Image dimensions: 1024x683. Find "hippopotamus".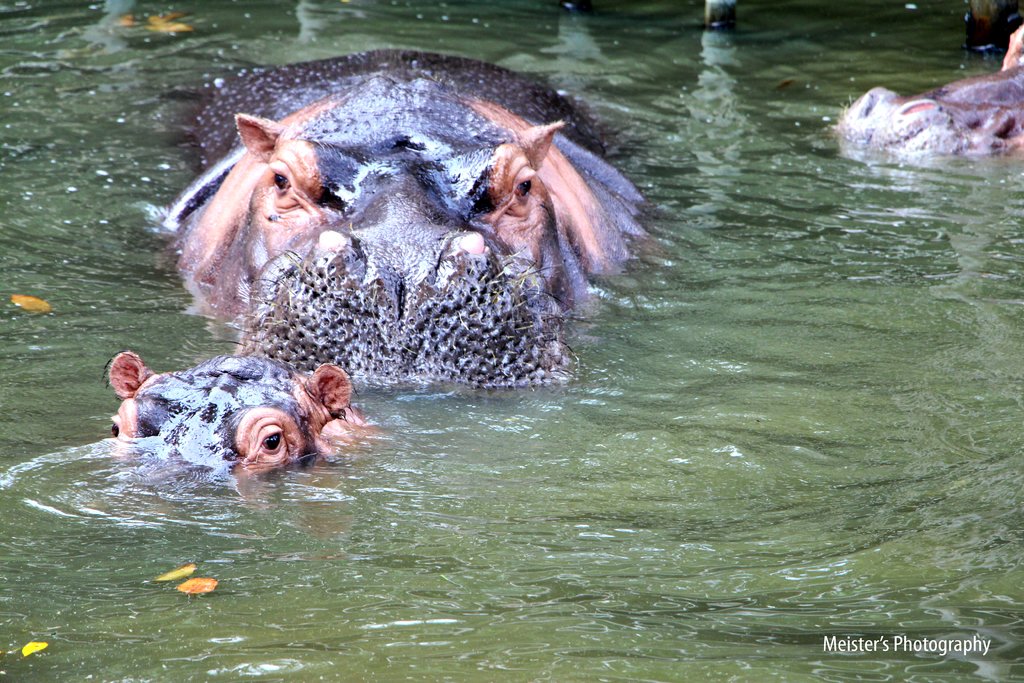
<region>161, 46, 641, 393</region>.
